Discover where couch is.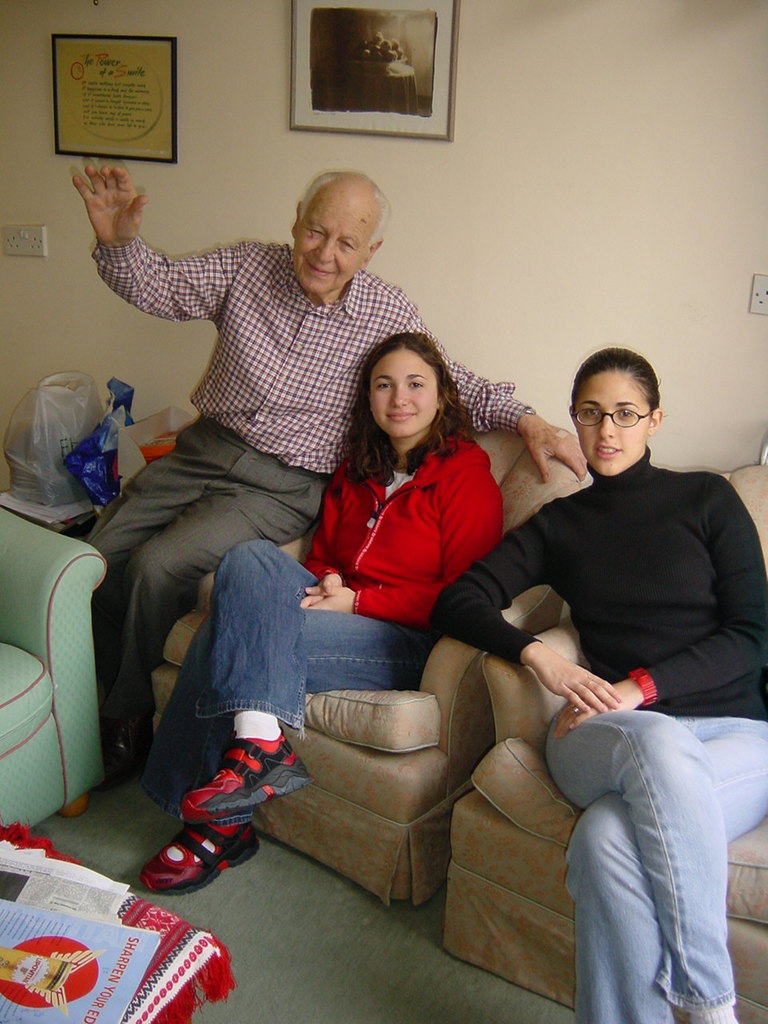
Discovered at {"left": 0, "top": 501, "right": 101, "bottom": 829}.
